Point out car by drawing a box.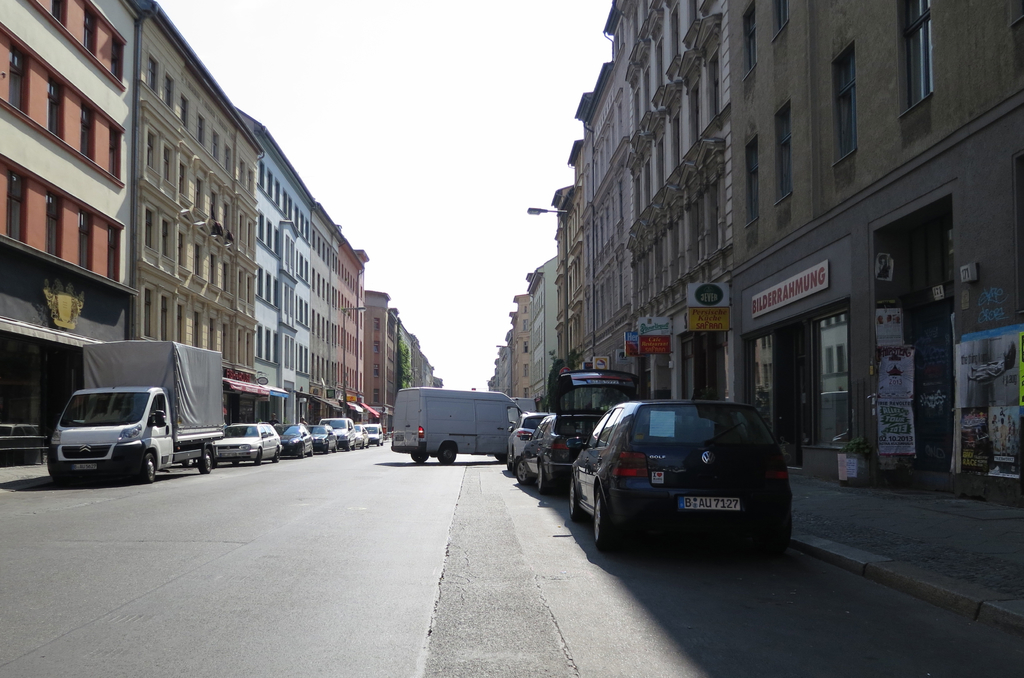
rect(273, 423, 313, 460).
